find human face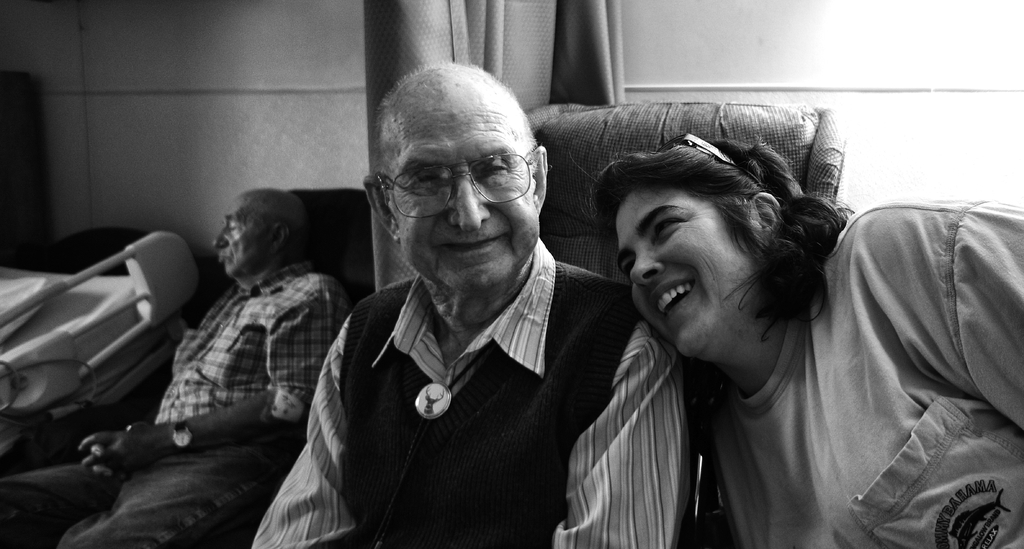
393, 95, 535, 286
